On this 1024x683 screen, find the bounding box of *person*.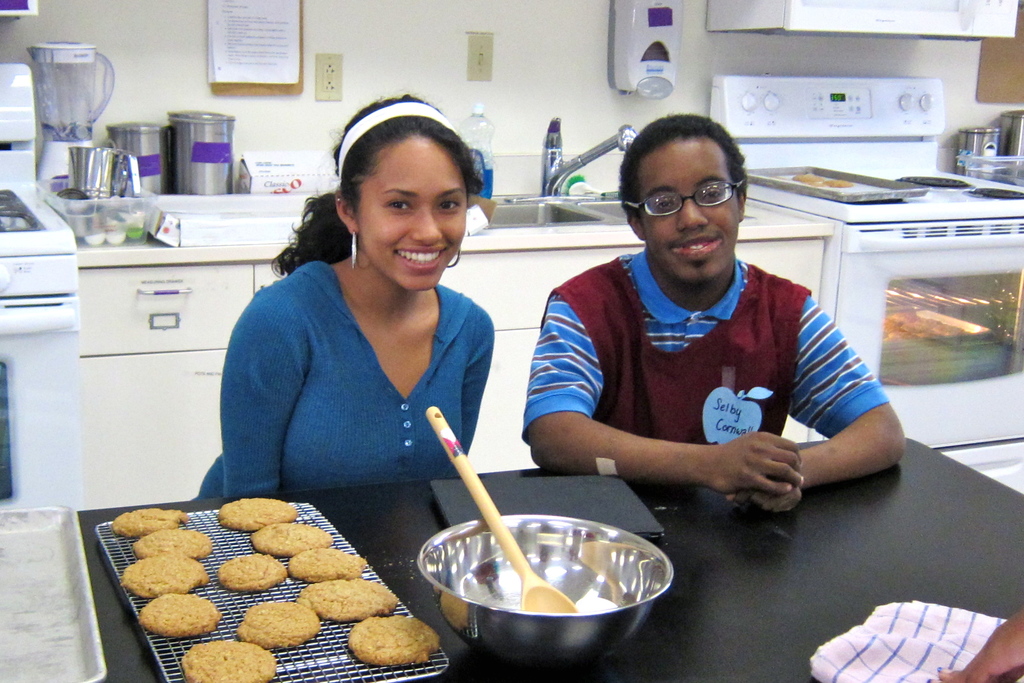
Bounding box: <region>522, 115, 910, 513</region>.
